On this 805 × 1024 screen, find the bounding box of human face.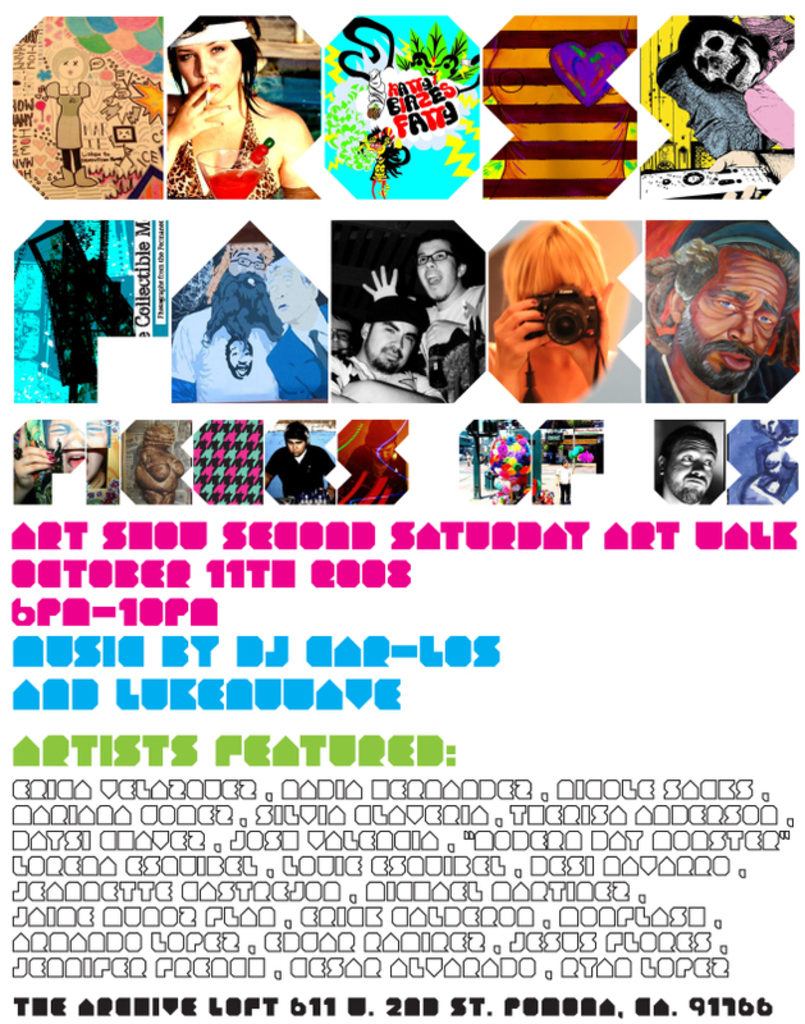
Bounding box: [left=334, top=319, right=353, bottom=355].
